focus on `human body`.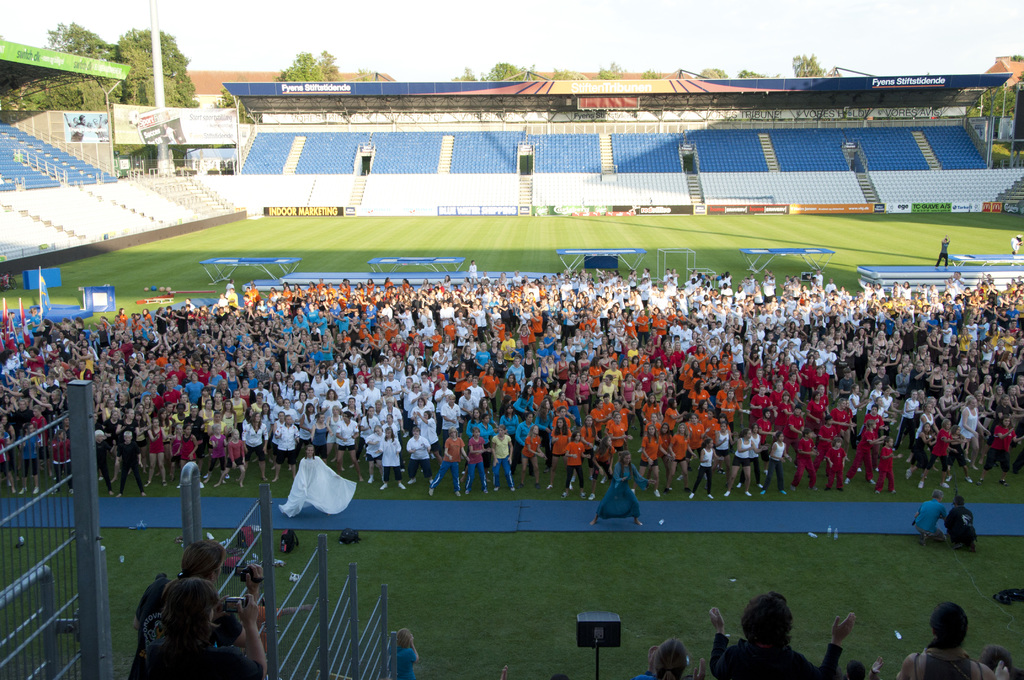
Focused at pyautogui.locateOnScreen(911, 318, 921, 335).
